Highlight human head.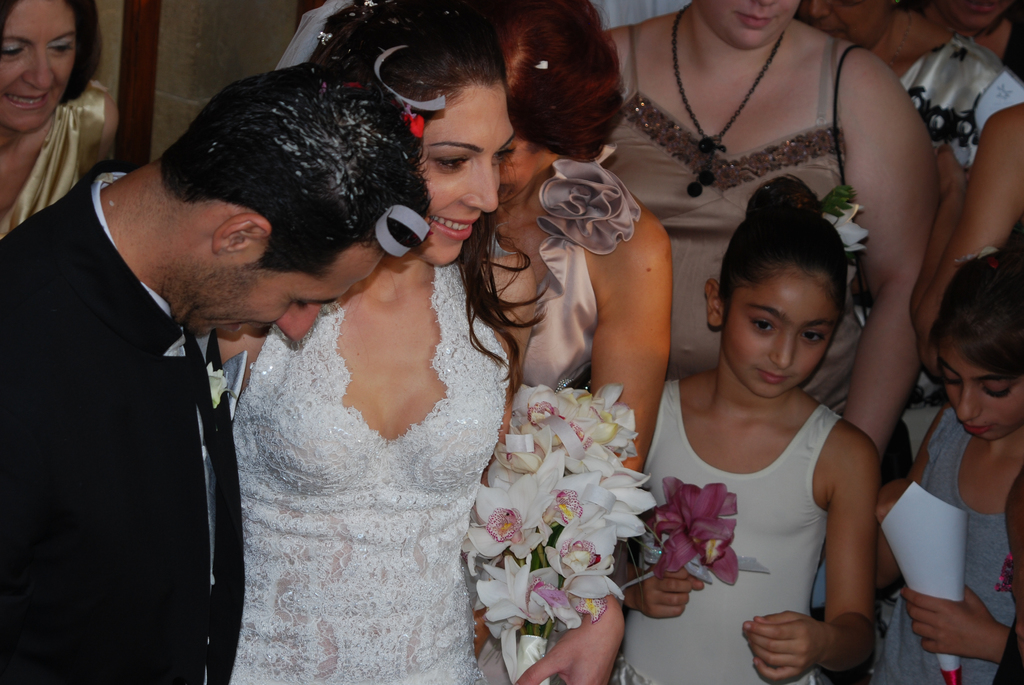
Highlighted region: region(794, 0, 897, 51).
